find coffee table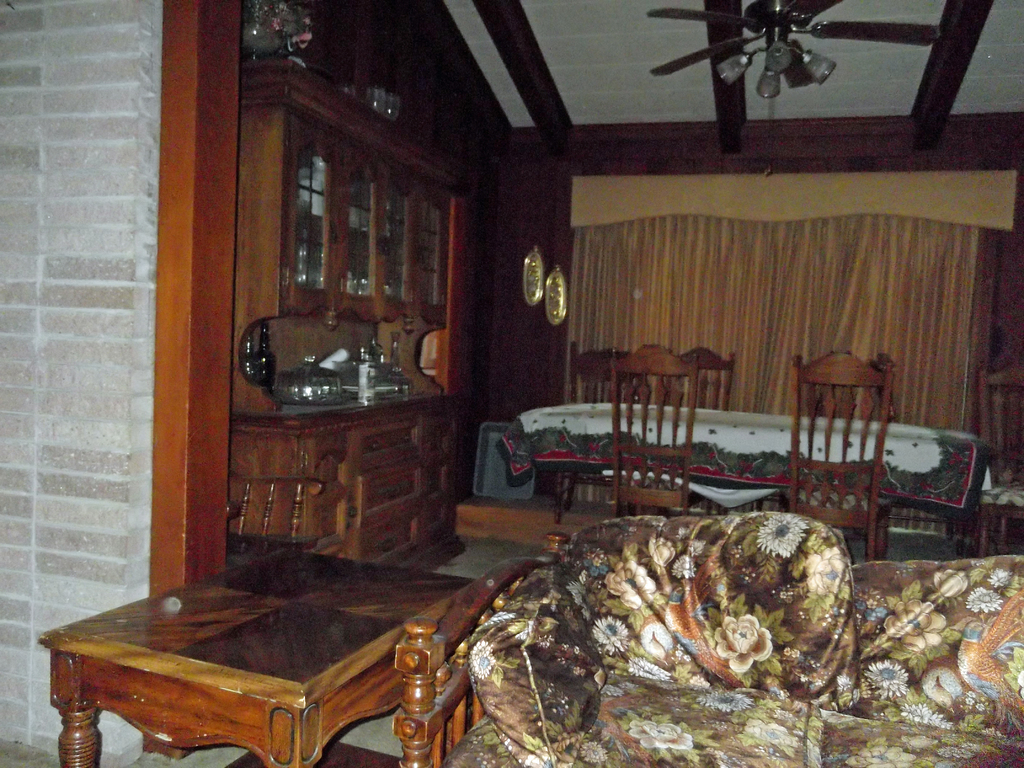
left=36, top=545, right=477, bottom=767
